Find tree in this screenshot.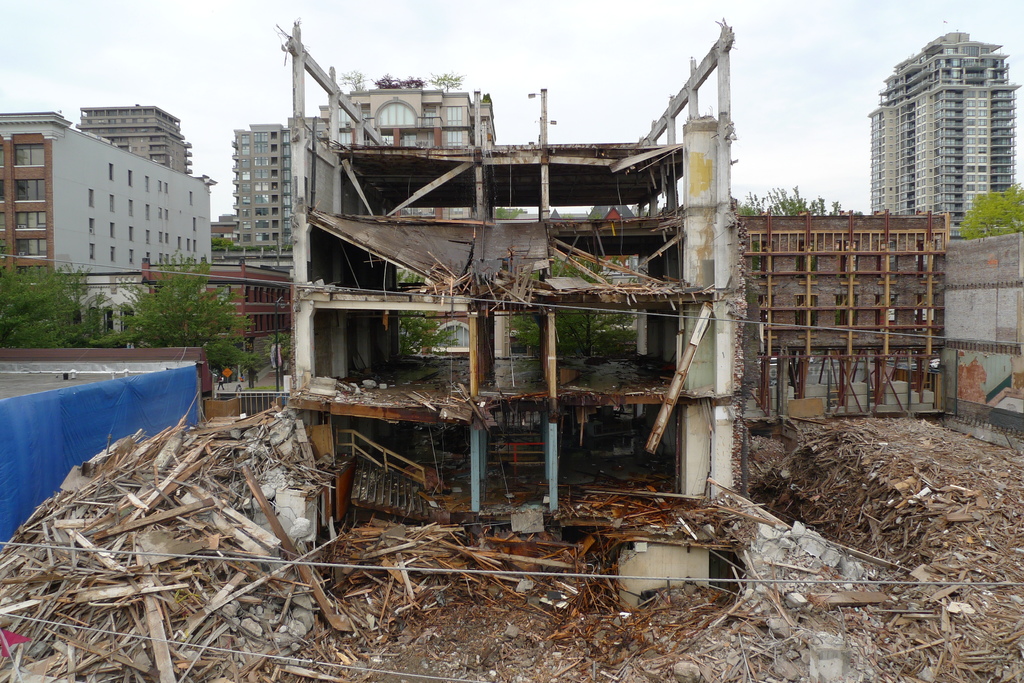
The bounding box for tree is box=[515, 255, 650, 378].
